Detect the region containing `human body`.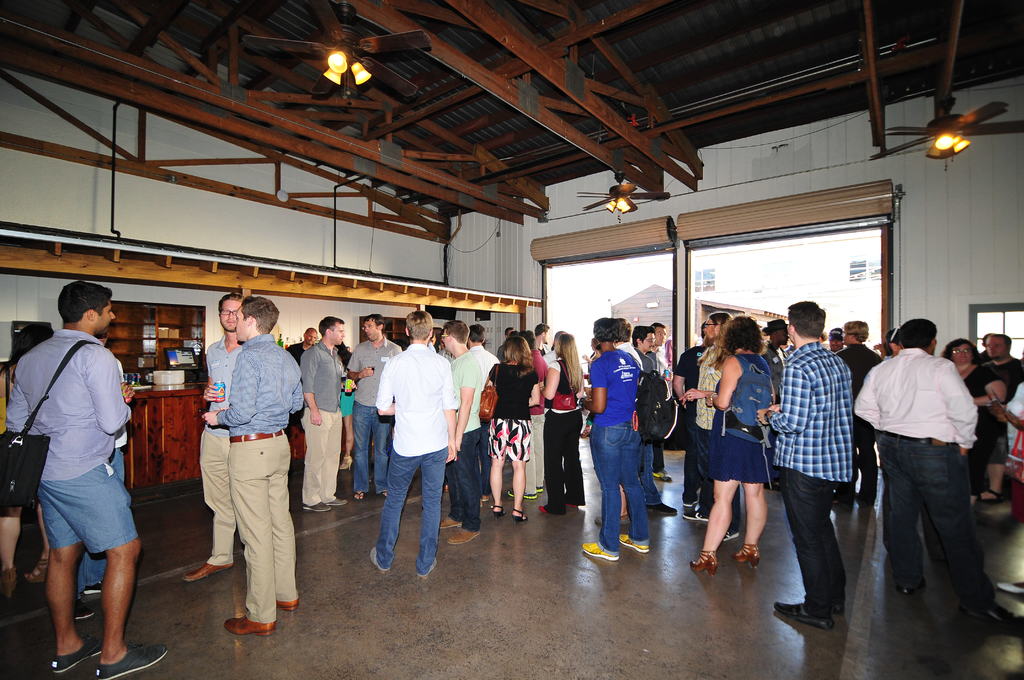
(x1=538, y1=333, x2=584, y2=517).
